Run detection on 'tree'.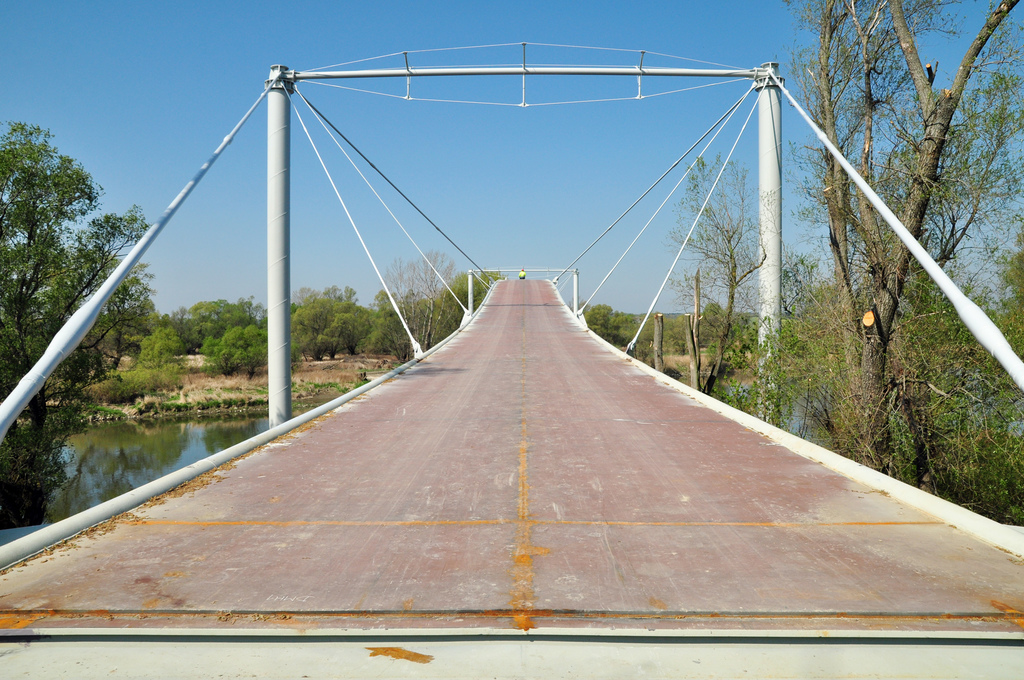
Result: {"x1": 661, "y1": 155, "x2": 769, "y2": 387}.
